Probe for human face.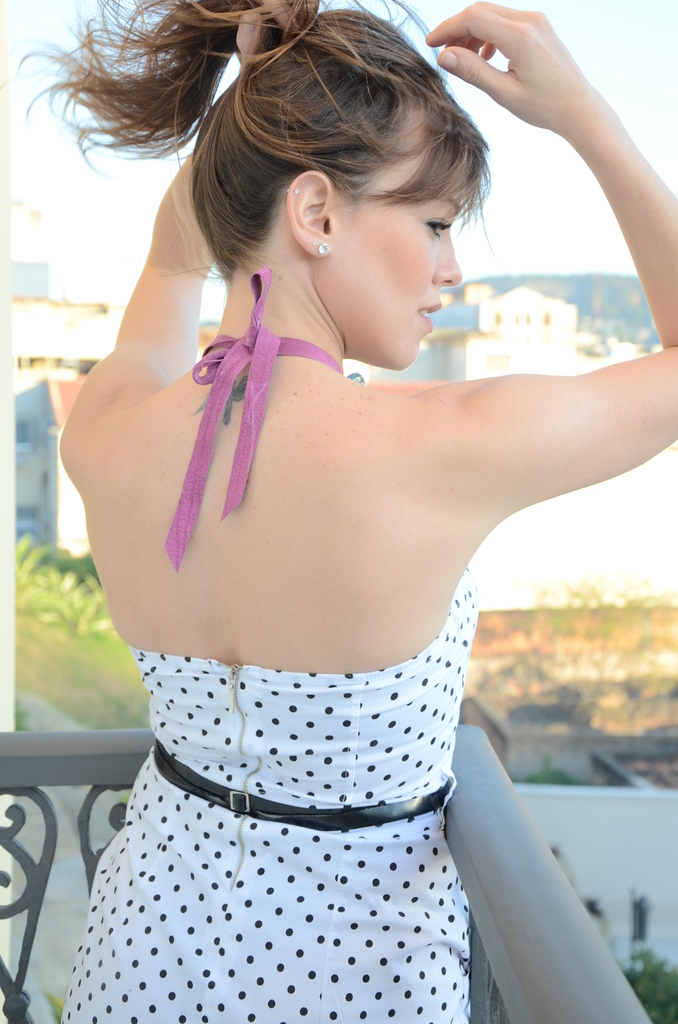
Probe result: select_region(318, 114, 471, 364).
